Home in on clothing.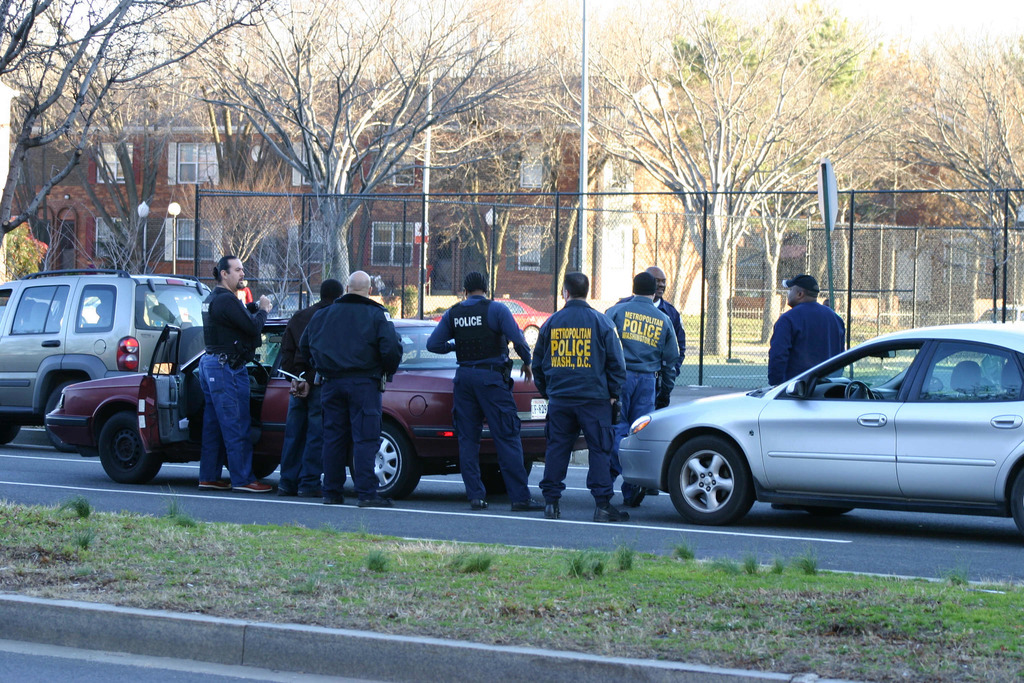
Homed in at bbox=(198, 284, 267, 489).
